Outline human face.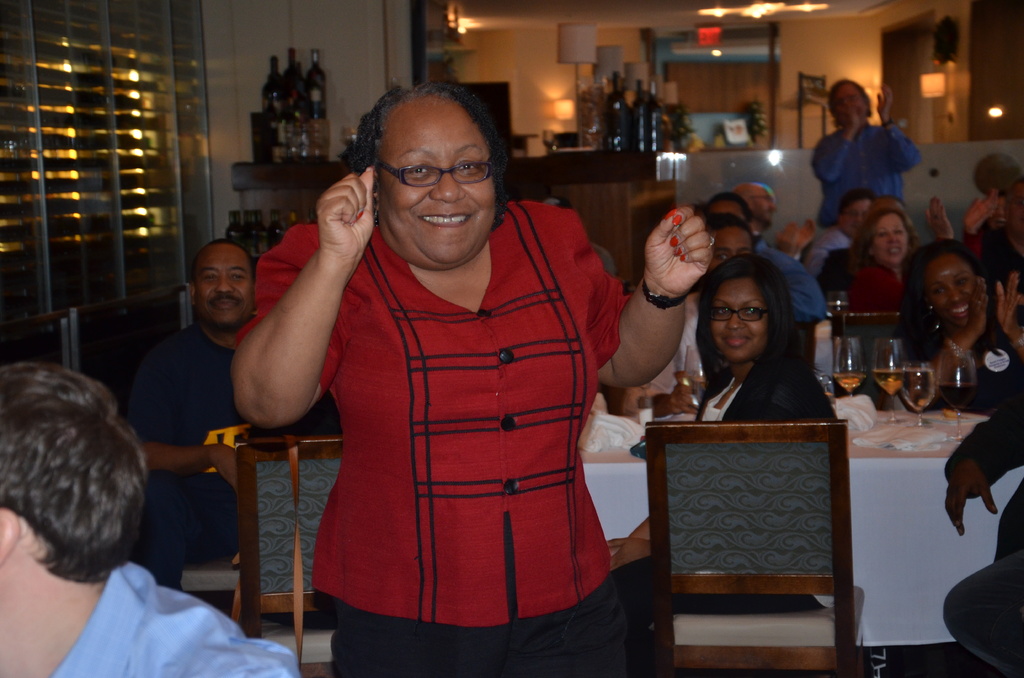
Outline: detection(379, 106, 501, 267).
